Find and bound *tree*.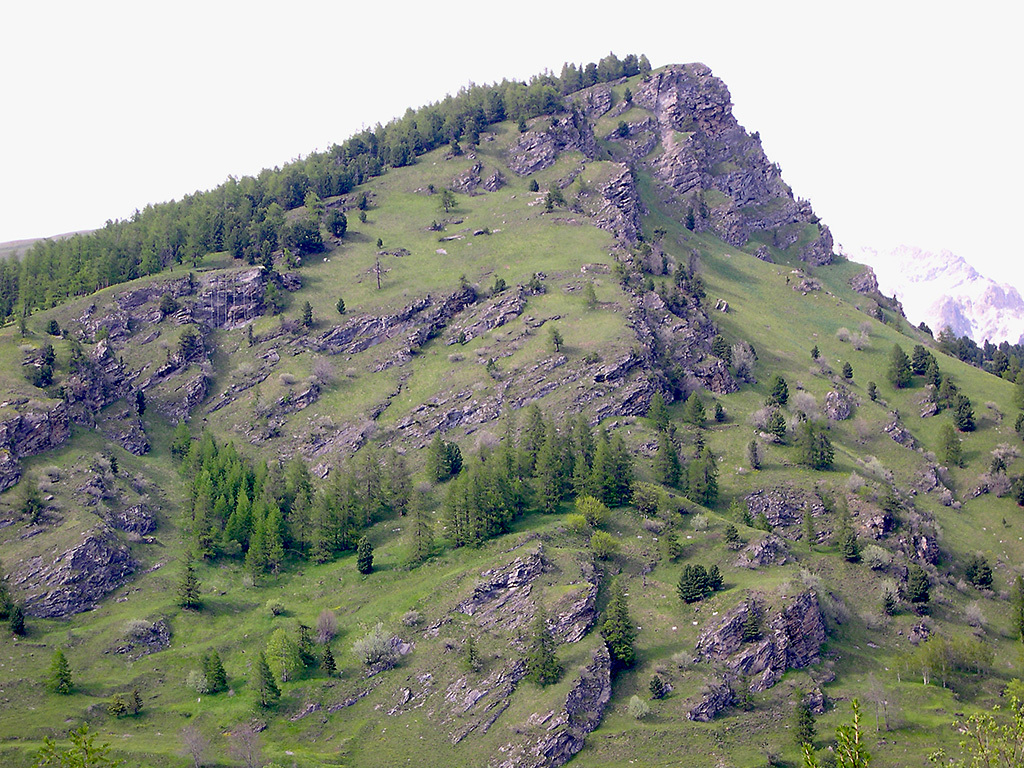
Bound: [x1=45, y1=653, x2=74, y2=696].
